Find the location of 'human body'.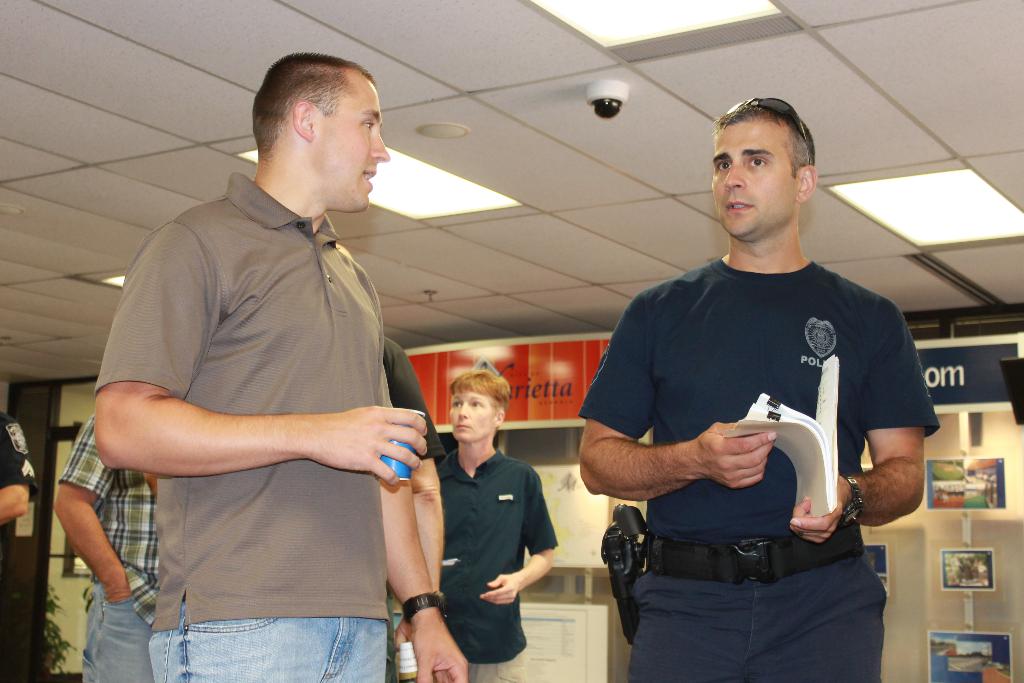
Location: BBox(580, 101, 936, 682).
